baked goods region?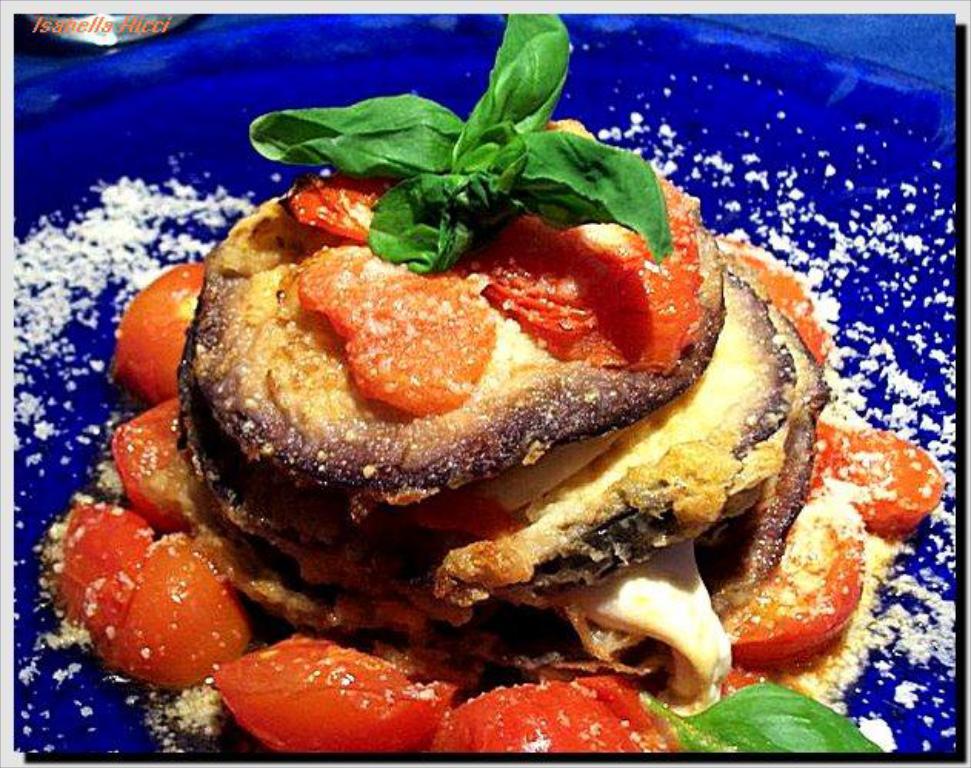
bbox=(169, 109, 831, 693)
